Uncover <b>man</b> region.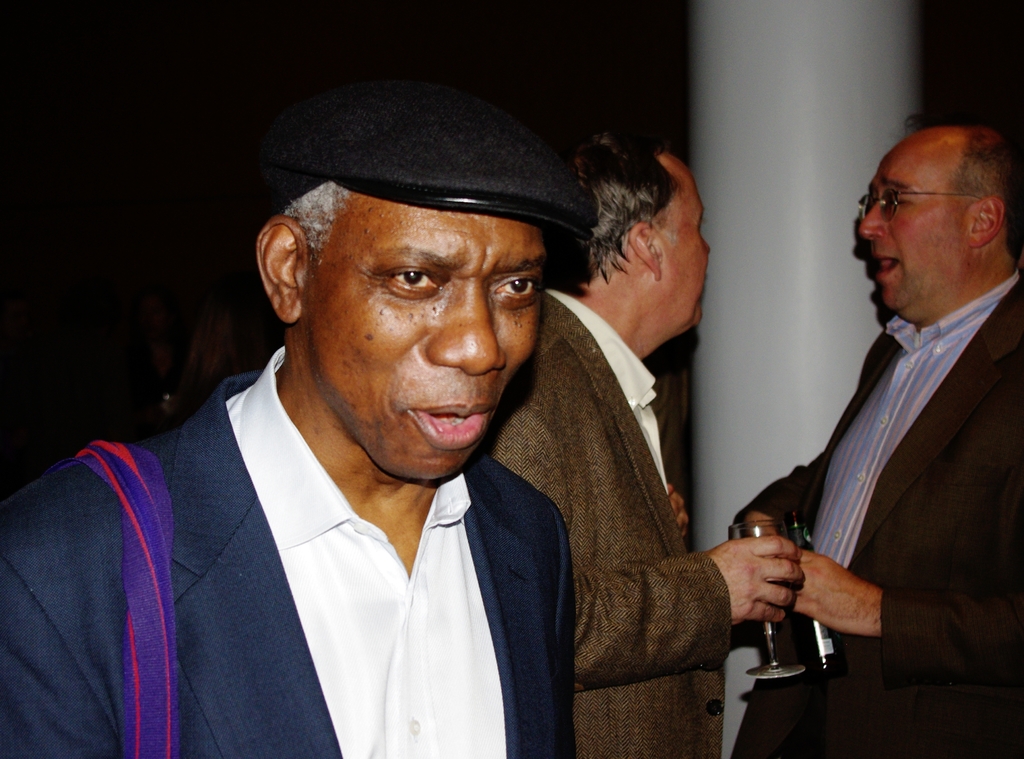
Uncovered: left=0, top=75, right=579, bottom=758.
